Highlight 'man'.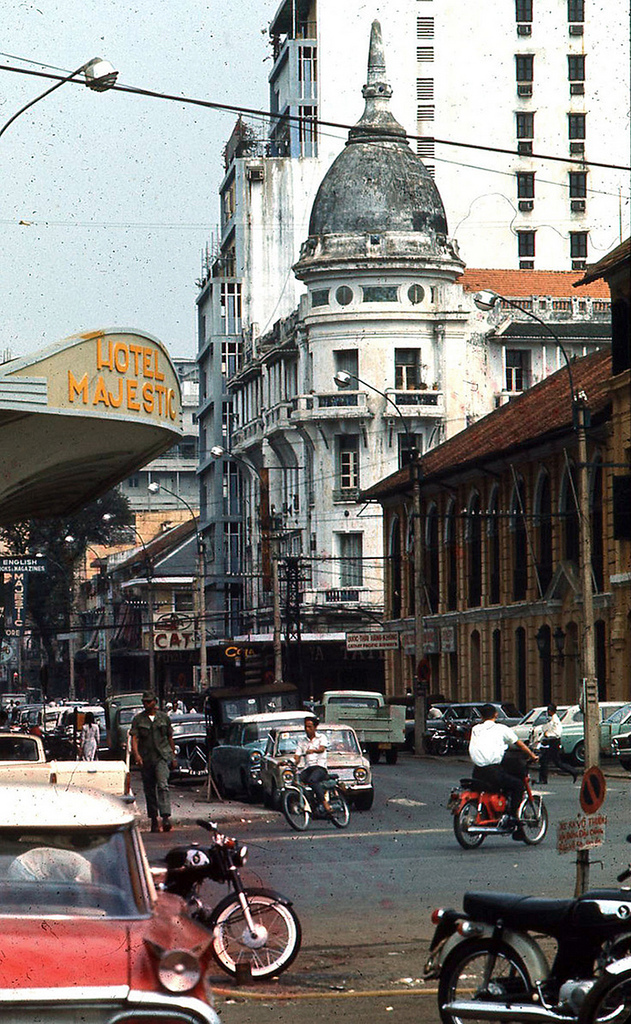
Highlighted region: {"x1": 4, "y1": 699, "x2": 19, "y2": 720}.
